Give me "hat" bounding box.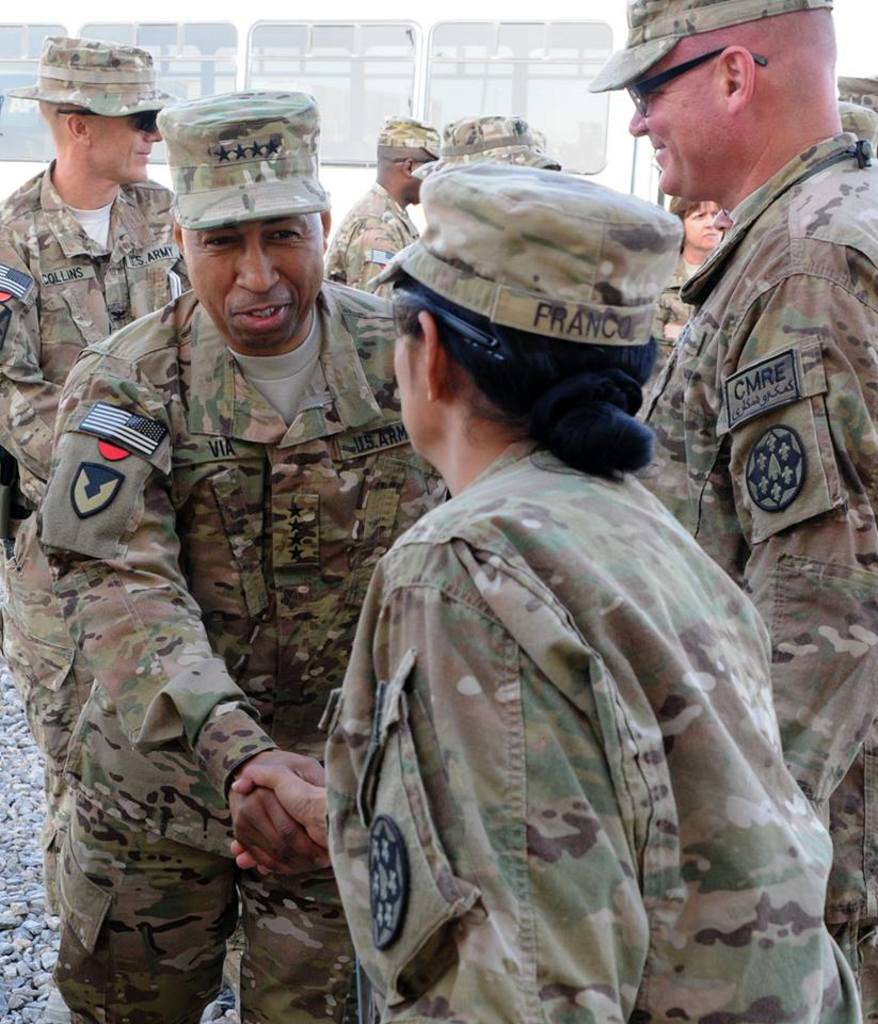
[left=589, top=0, right=832, bottom=93].
